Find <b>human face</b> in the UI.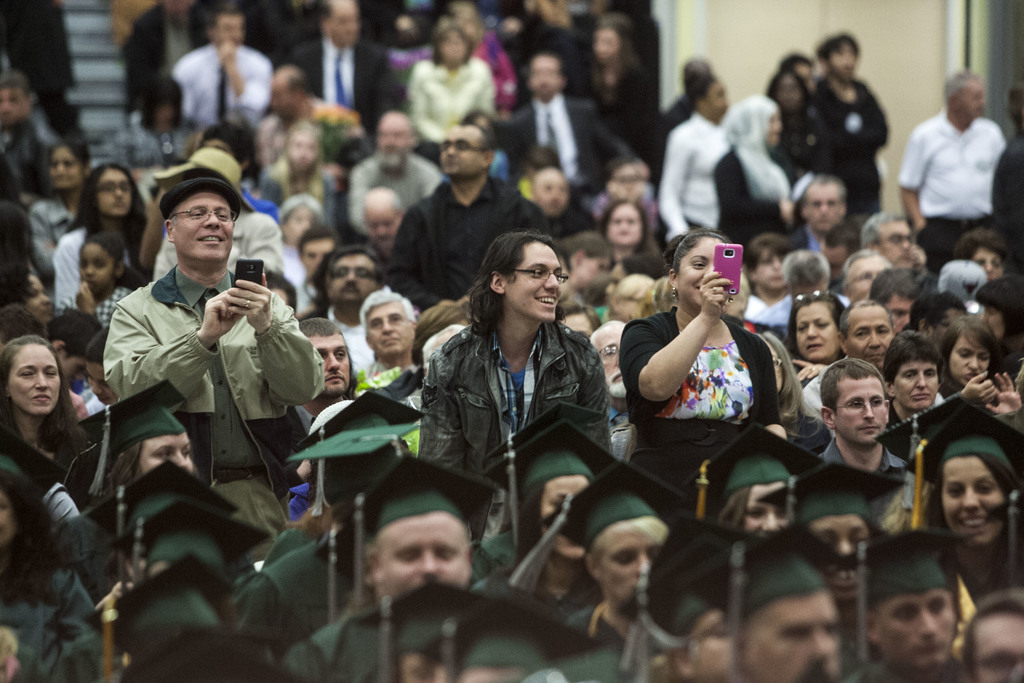
UI element at {"x1": 676, "y1": 238, "x2": 727, "y2": 304}.
